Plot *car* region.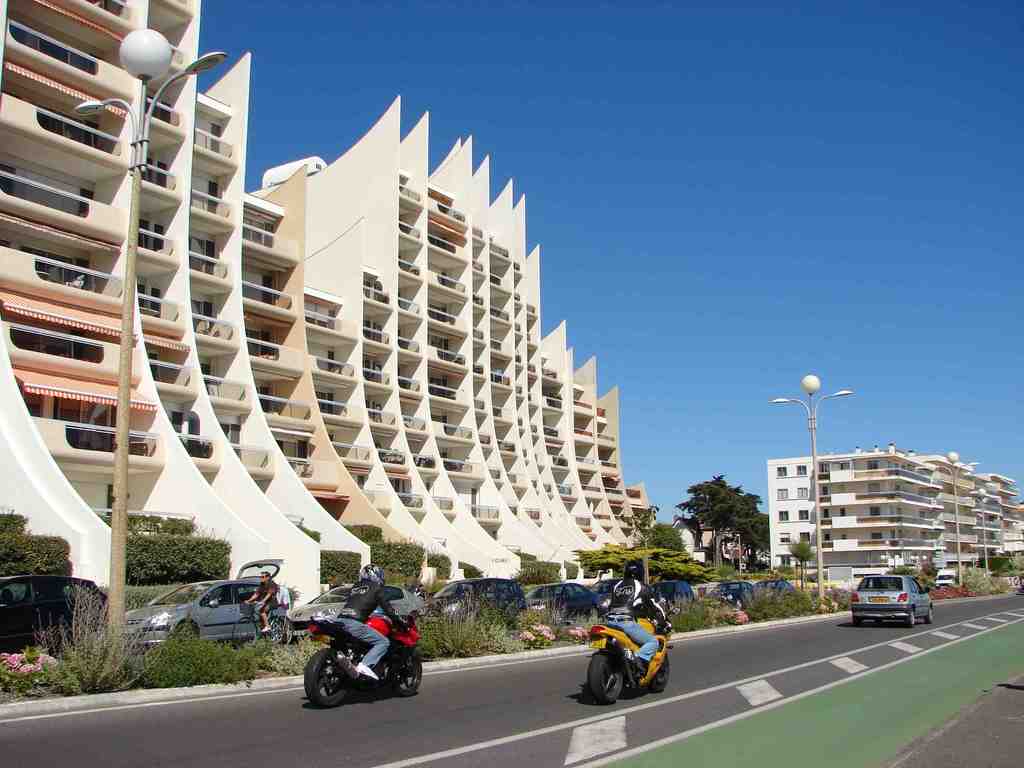
Plotted at l=650, t=576, r=688, b=610.
